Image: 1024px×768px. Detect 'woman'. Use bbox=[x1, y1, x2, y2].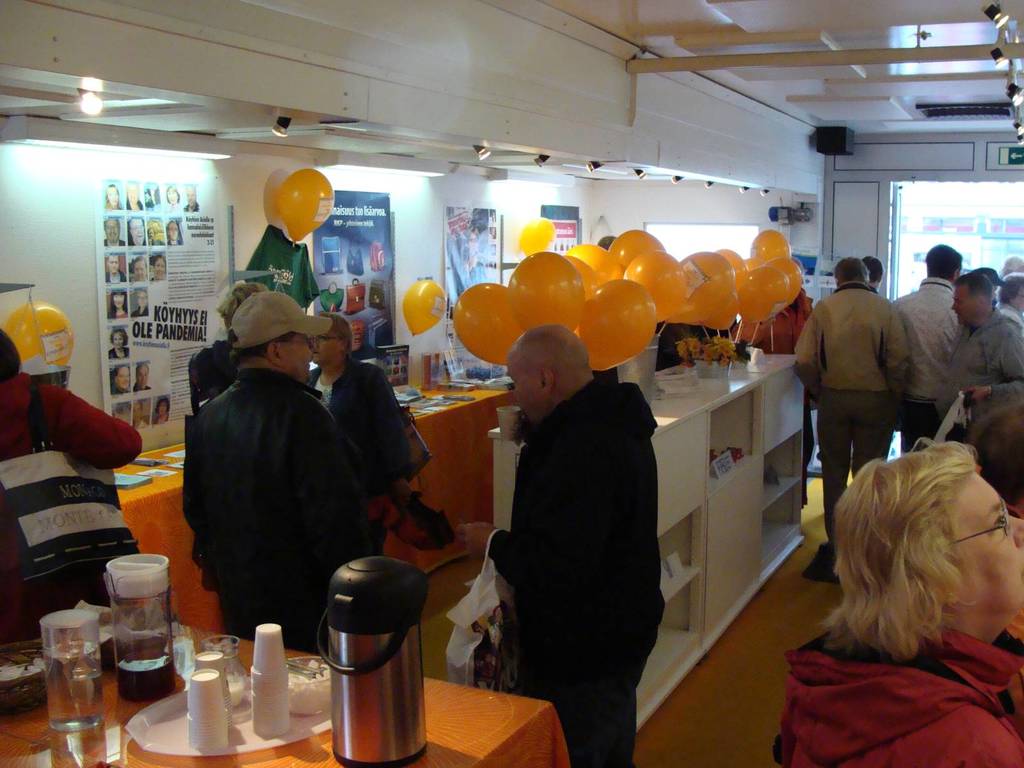
bbox=[166, 185, 184, 211].
